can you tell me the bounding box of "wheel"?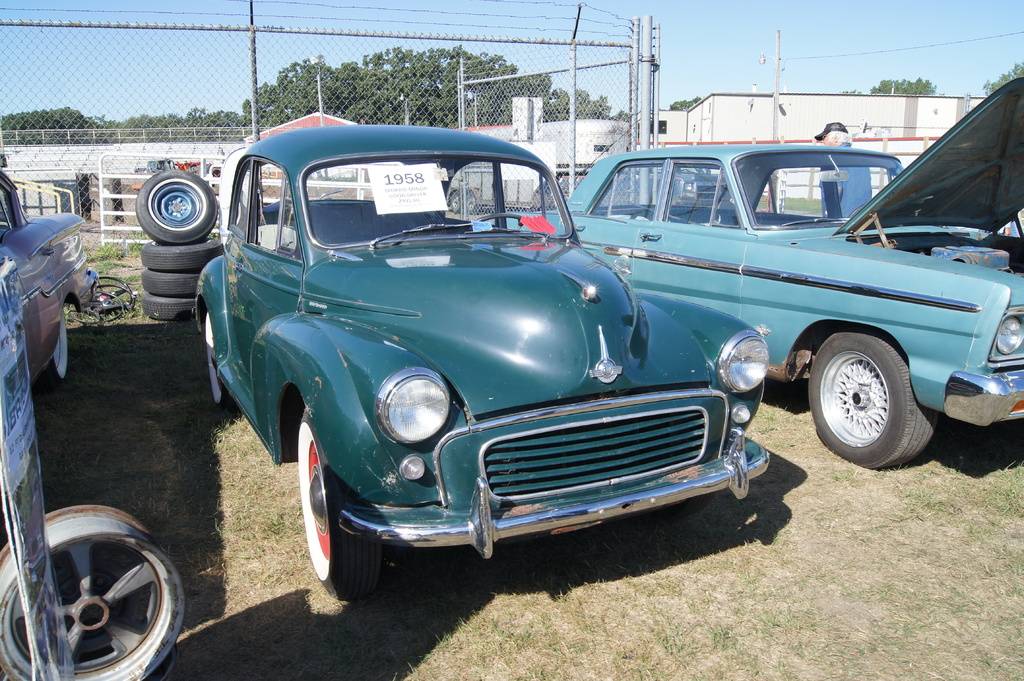
141 235 228 276.
